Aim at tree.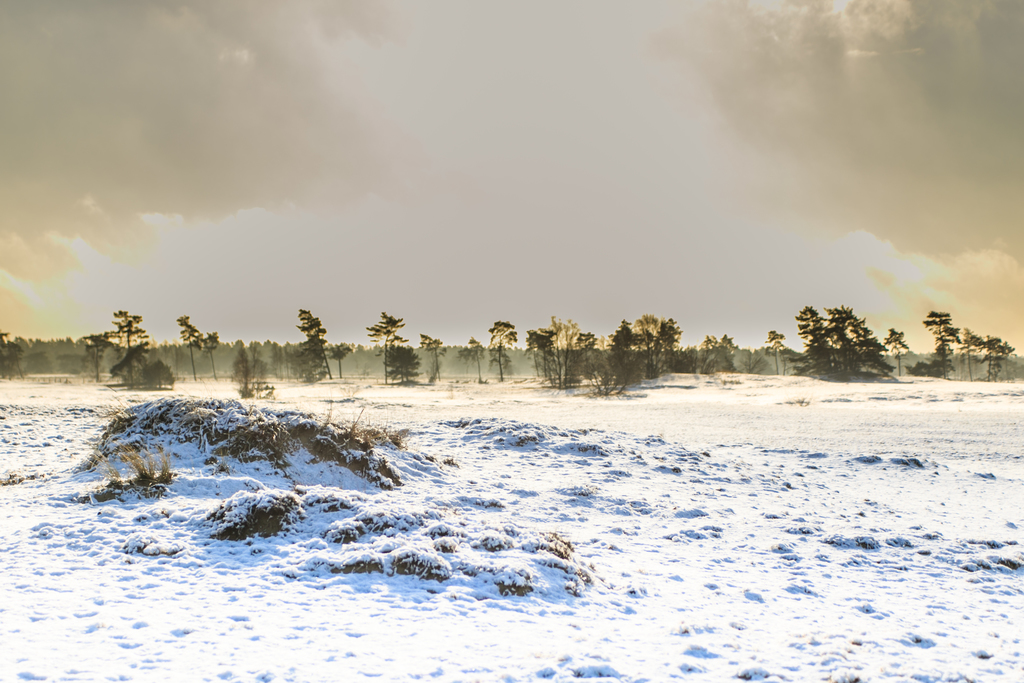
Aimed at (923,310,963,384).
